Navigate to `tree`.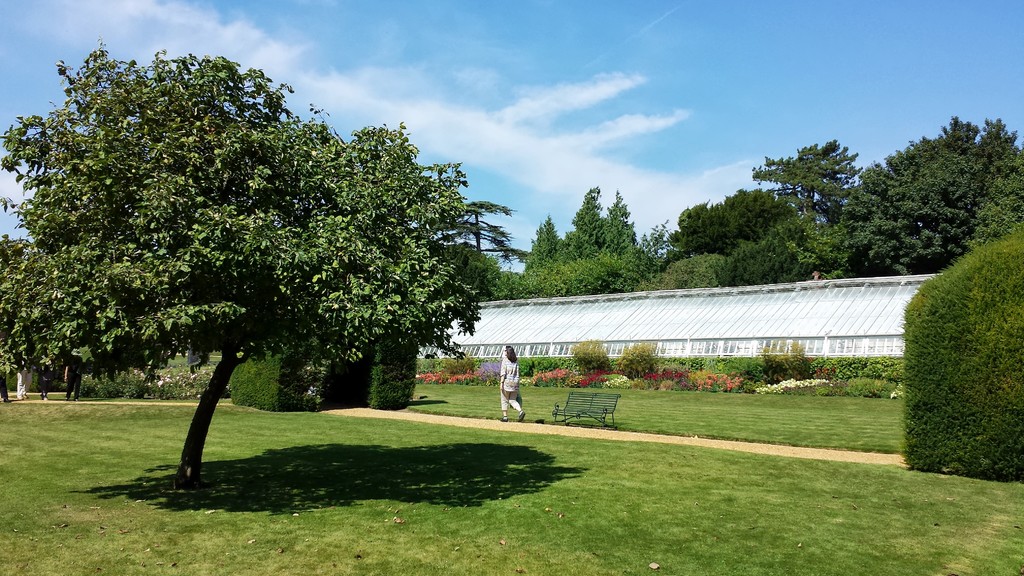
Navigation target: crop(24, 26, 488, 422).
